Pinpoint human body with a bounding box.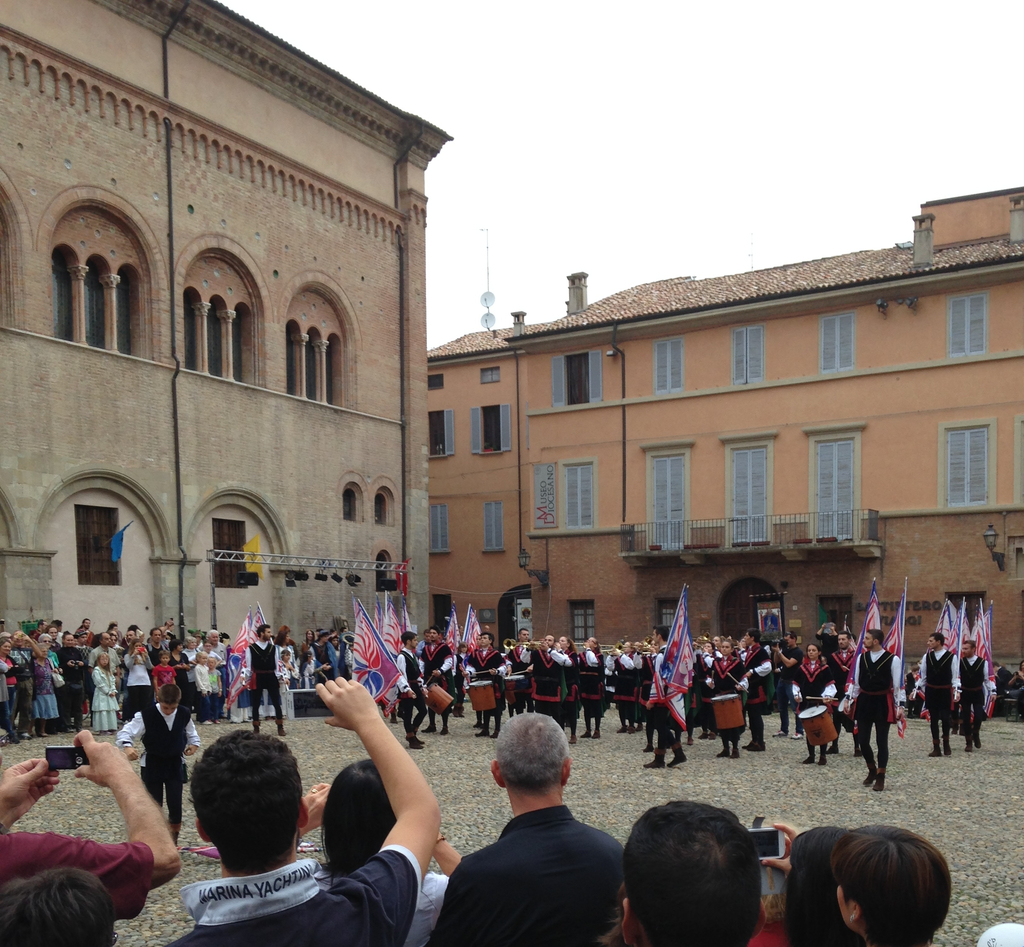
box=[167, 671, 444, 946].
